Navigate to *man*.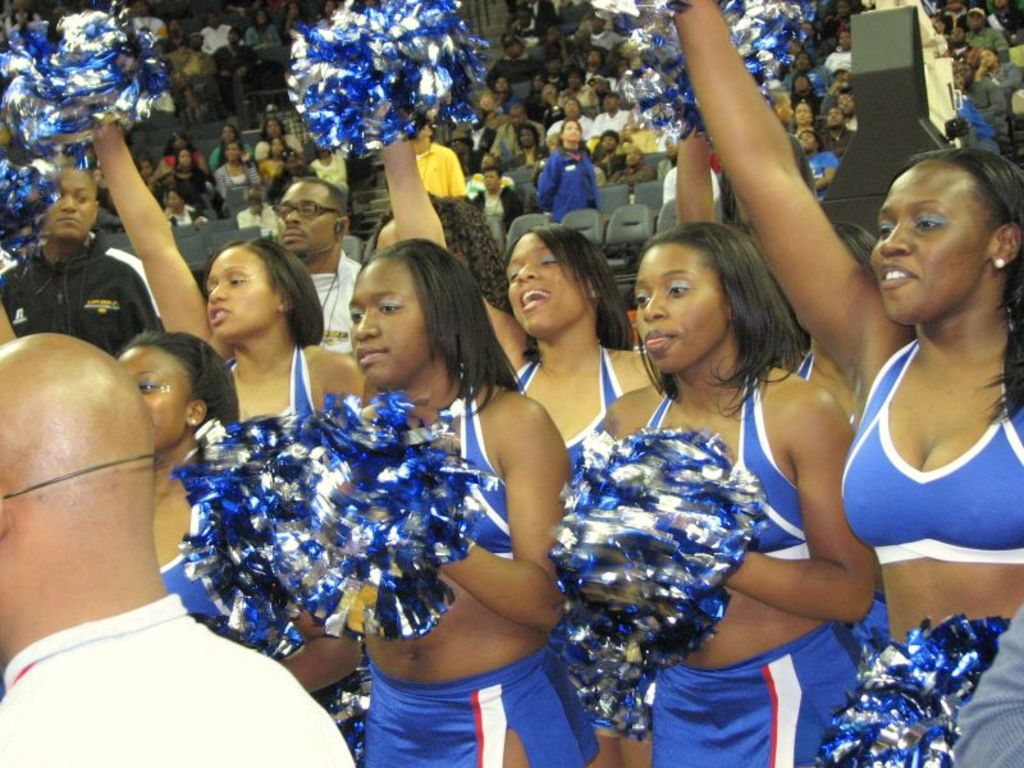
Navigation target: box=[819, 24, 851, 68].
